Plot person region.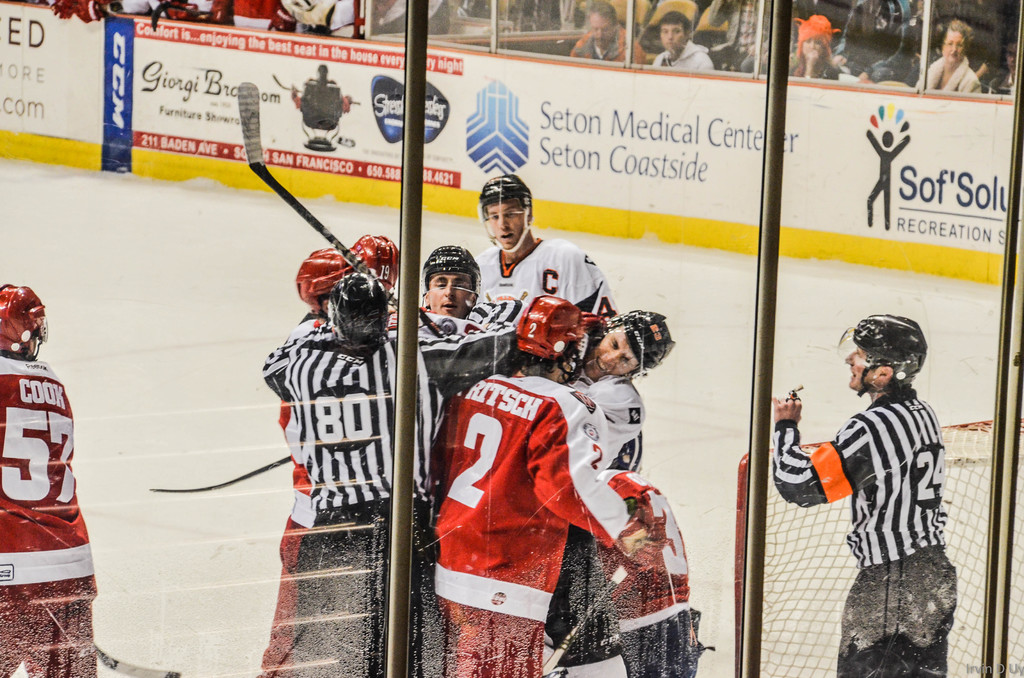
Plotted at bbox=(915, 19, 982, 95).
